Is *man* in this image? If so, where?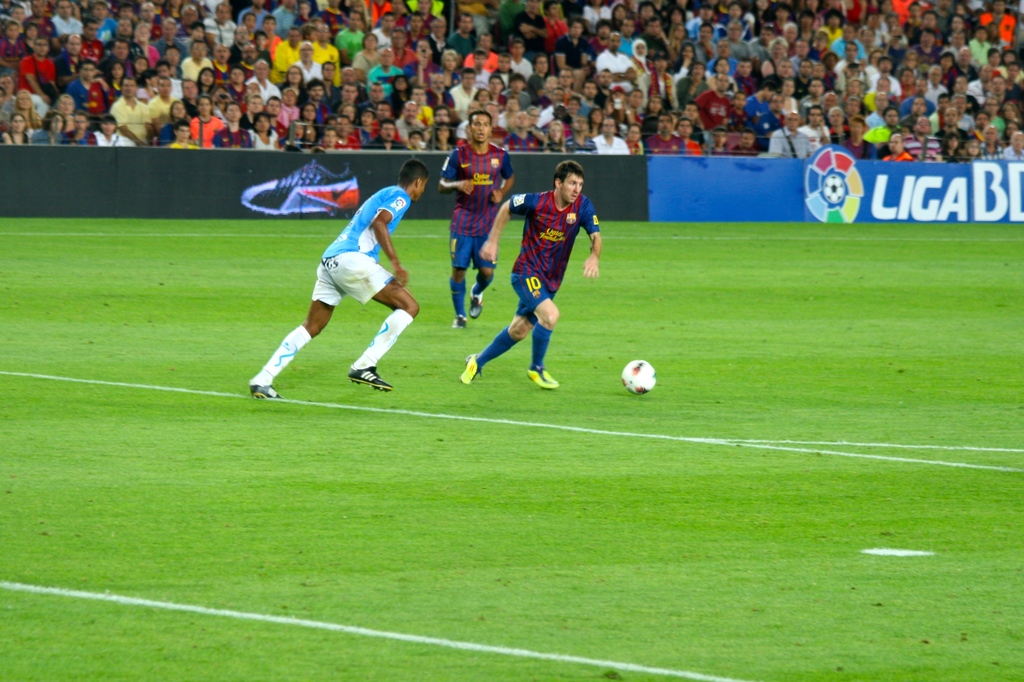
Yes, at 311,20,342,81.
